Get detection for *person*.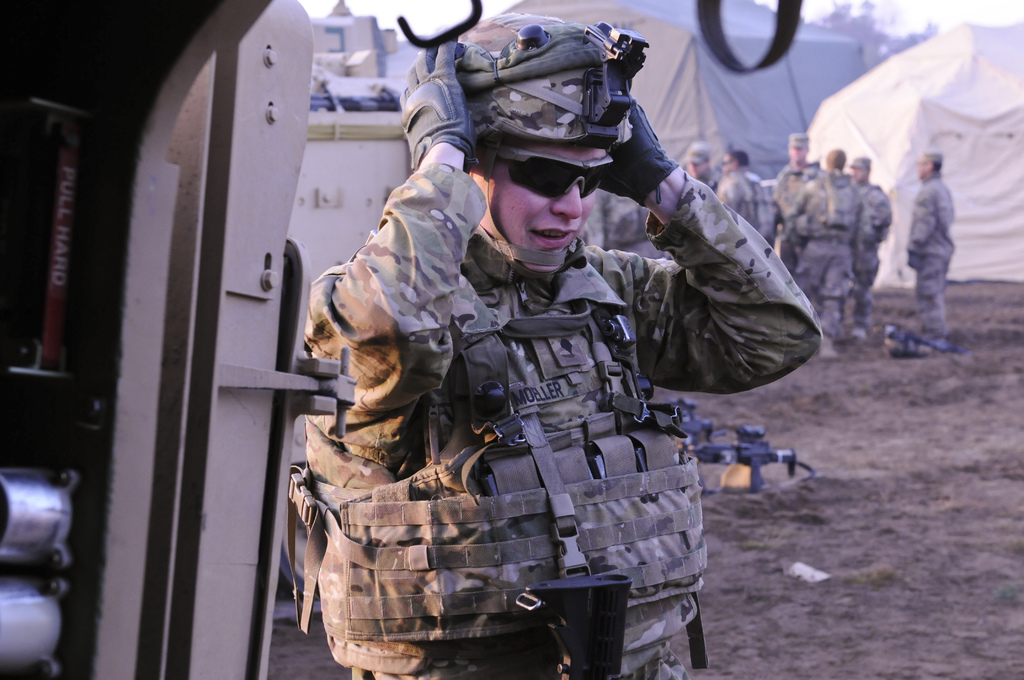
Detection: {"left": 910, "top": 147, "right": 950, "bottom": 335}.
